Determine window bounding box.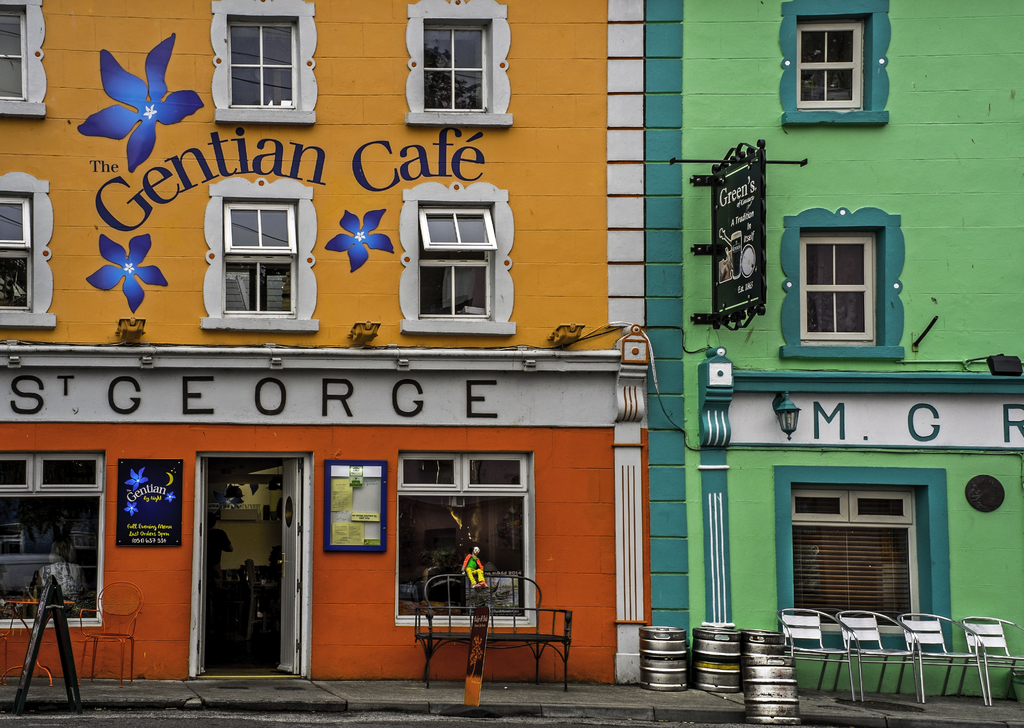
Determined: bbox=[794, 204, 892, 346].
